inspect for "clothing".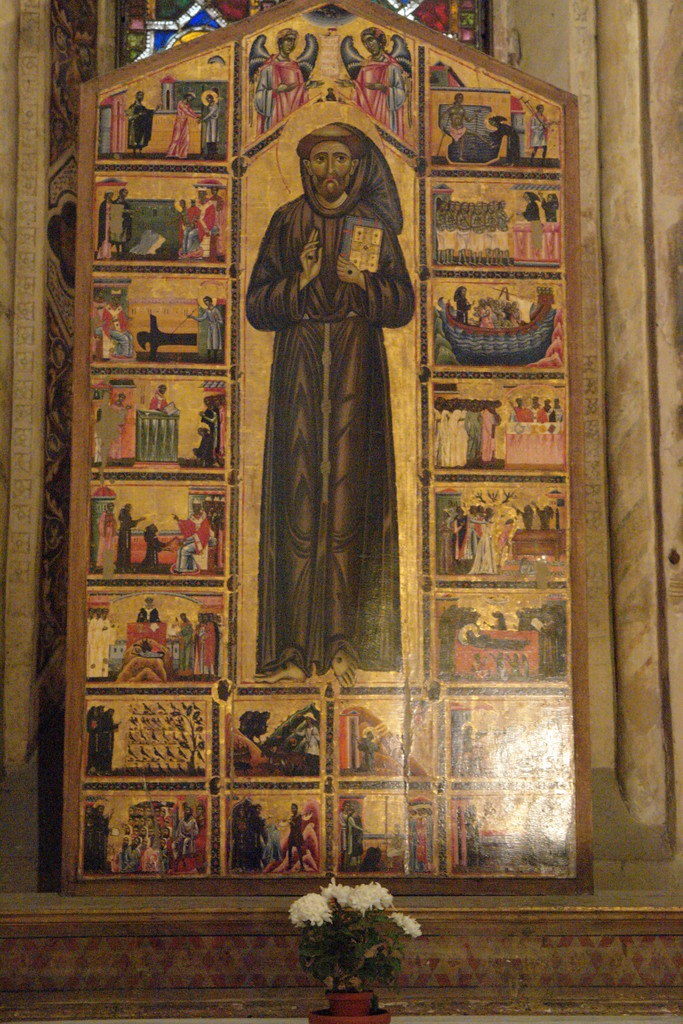
Inspection: Rect(545, 199, 555, 220).
